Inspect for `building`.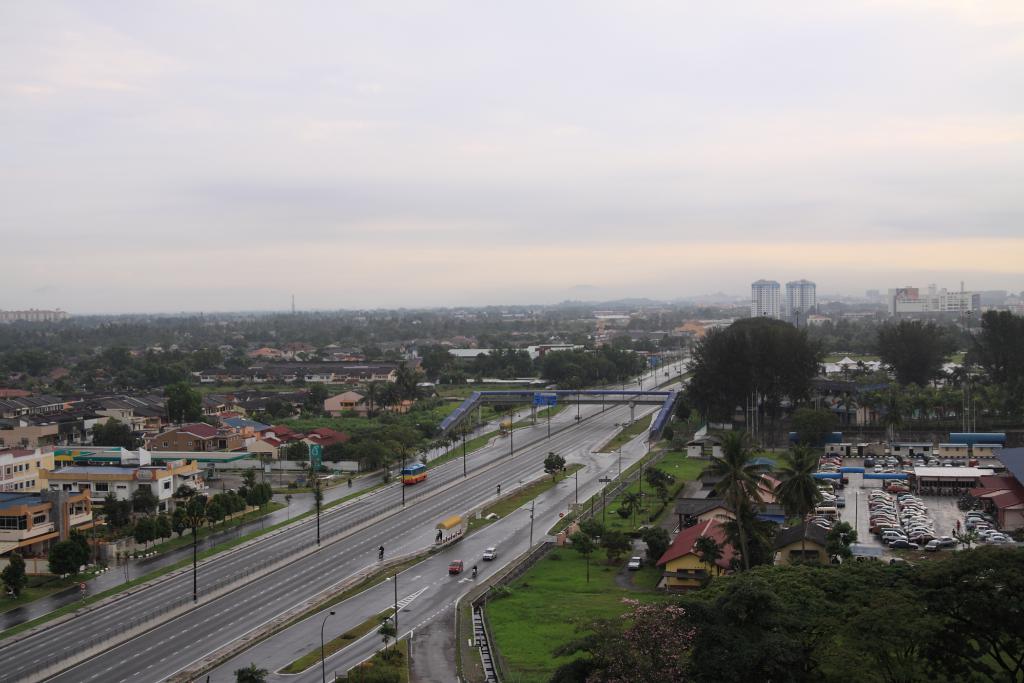
Inspection: x1=751, y1=277, x2=784, y2=323.
